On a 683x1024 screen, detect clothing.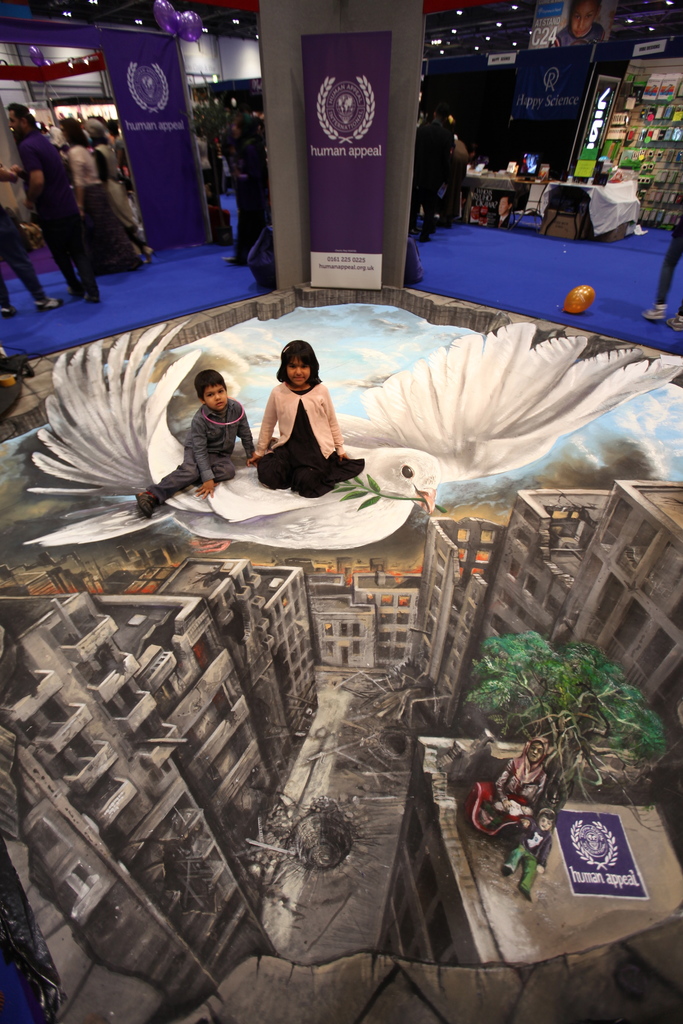
<box>249,380,366,497</box>.
